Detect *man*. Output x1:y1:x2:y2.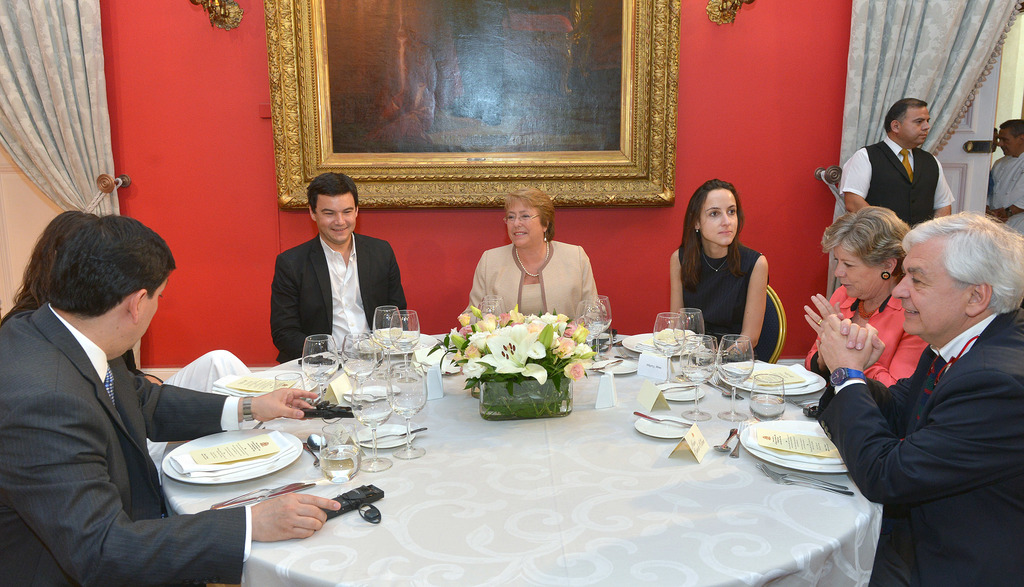
989:115:1023:236.
